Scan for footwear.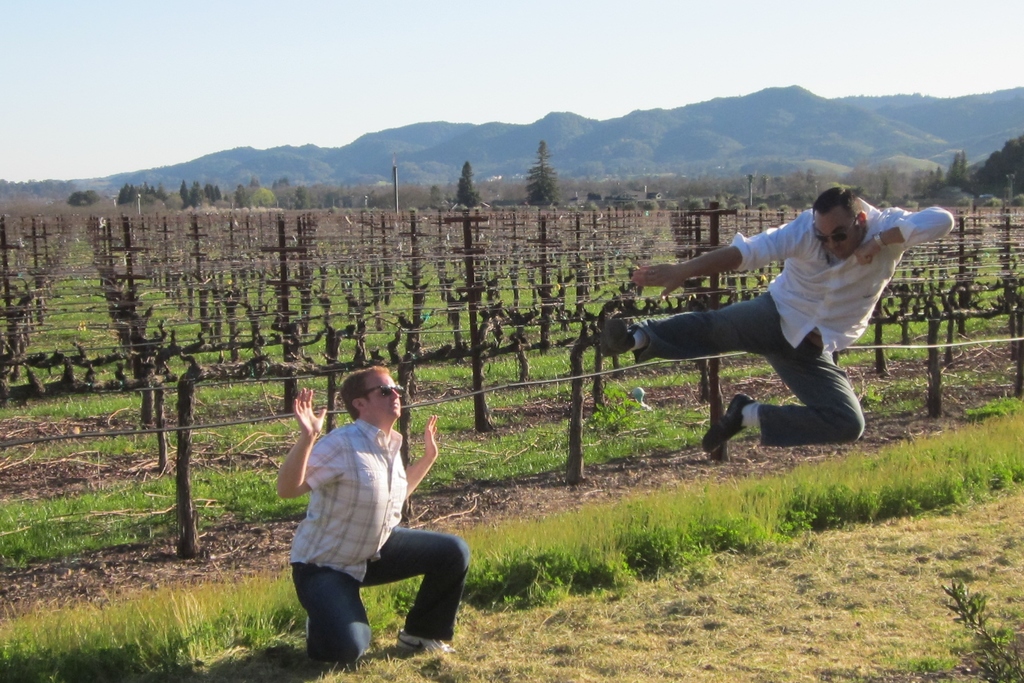
Scan result: BBox(703, 395, 757, 456).
